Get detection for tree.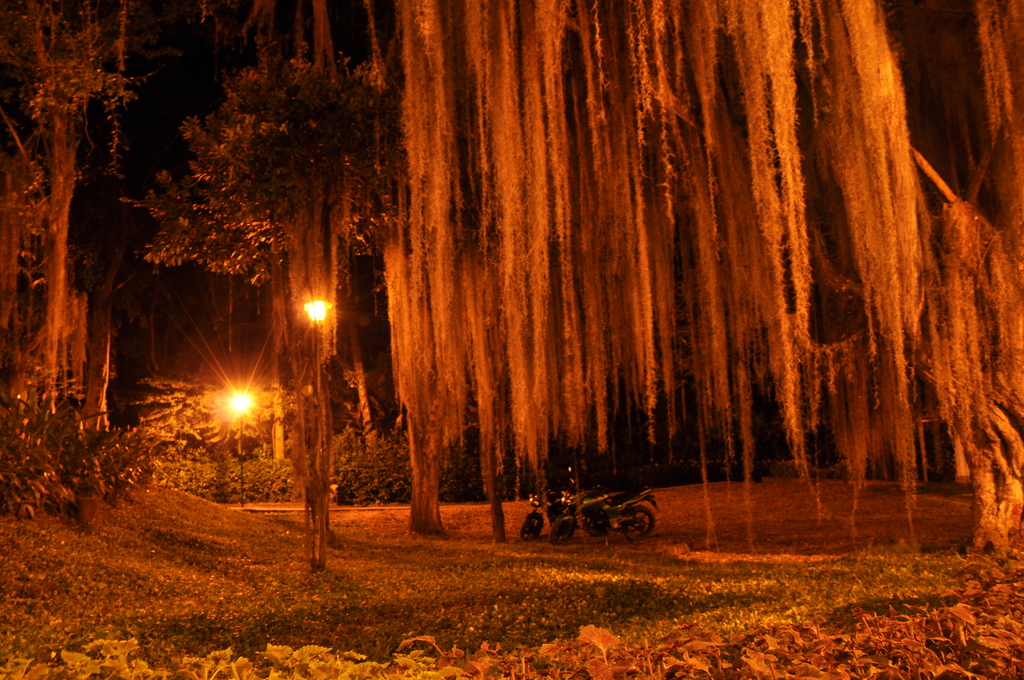
Detection: detection(105, 36, 400, 447).
